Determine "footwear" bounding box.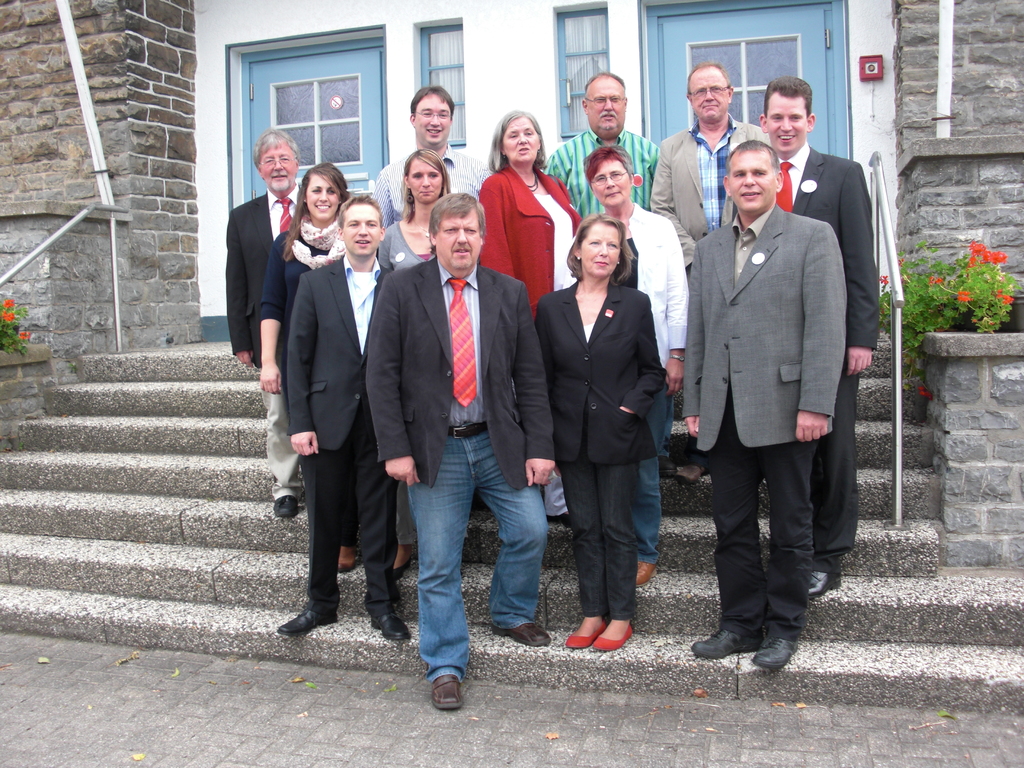
Determined: 675 461 708 483.
